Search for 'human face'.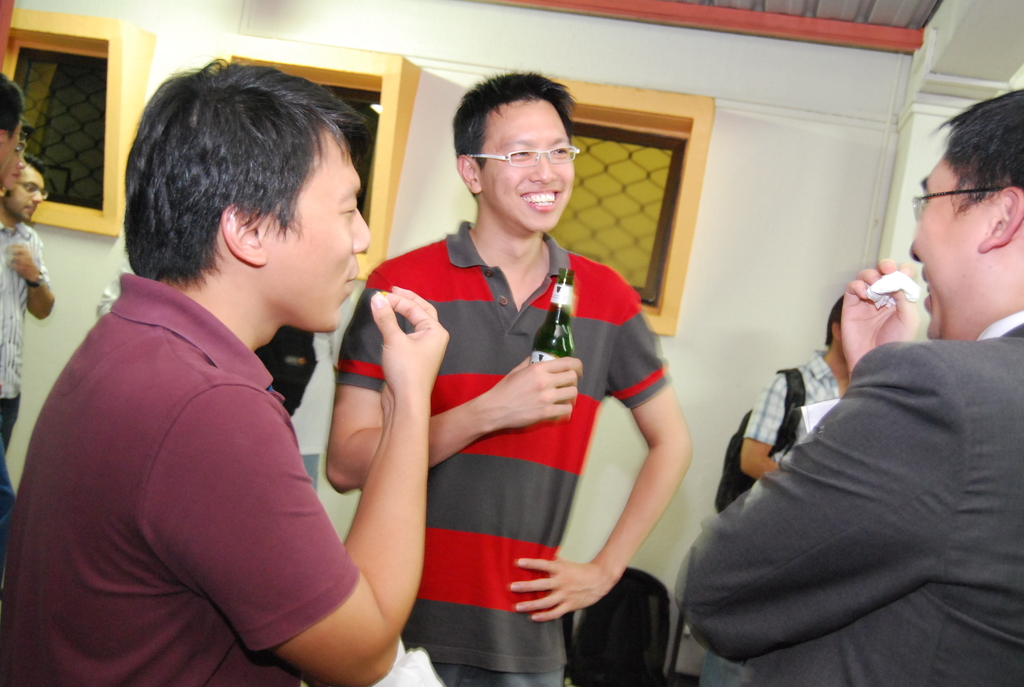
Found at [x1=268, y1=138, x2=370, y2=329].
